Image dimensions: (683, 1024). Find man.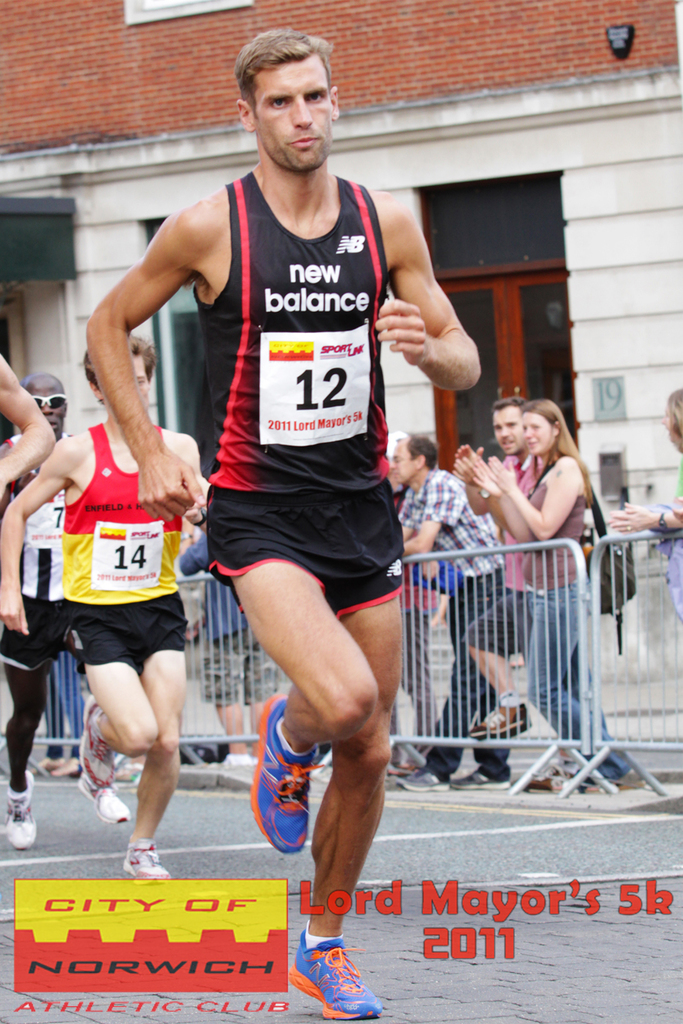
[left=0, top=328, right=247, bottom=851].
